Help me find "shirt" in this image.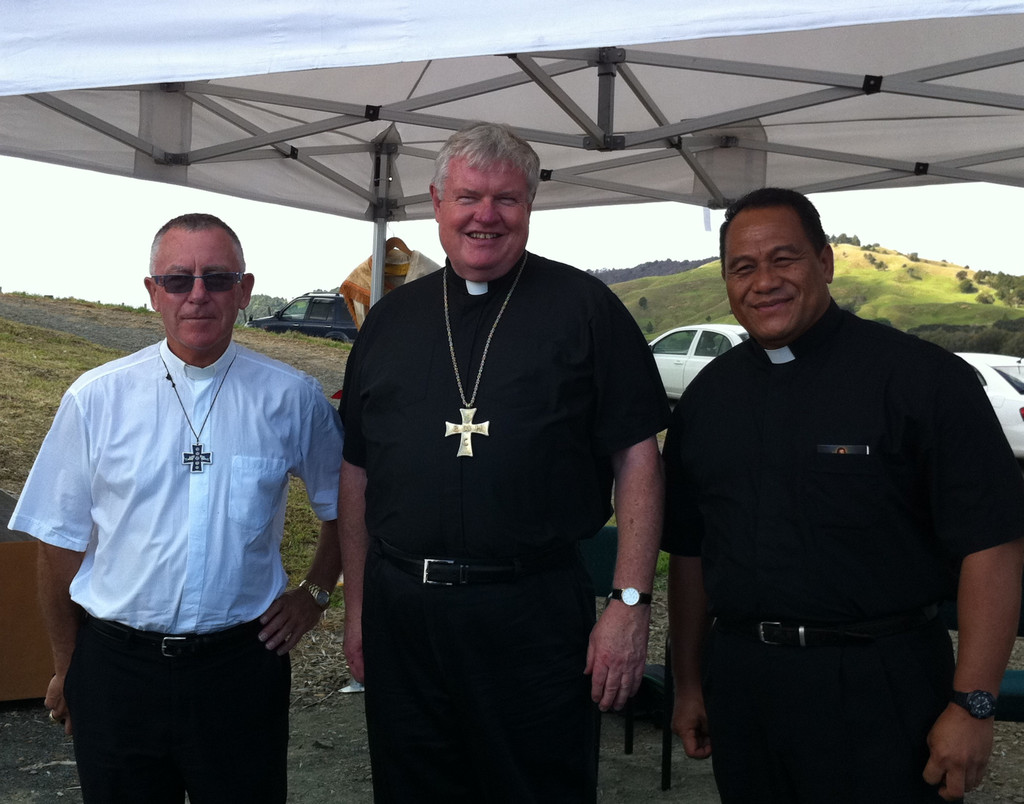
Found it: left=17, top=336, right=339, bottom=634.
